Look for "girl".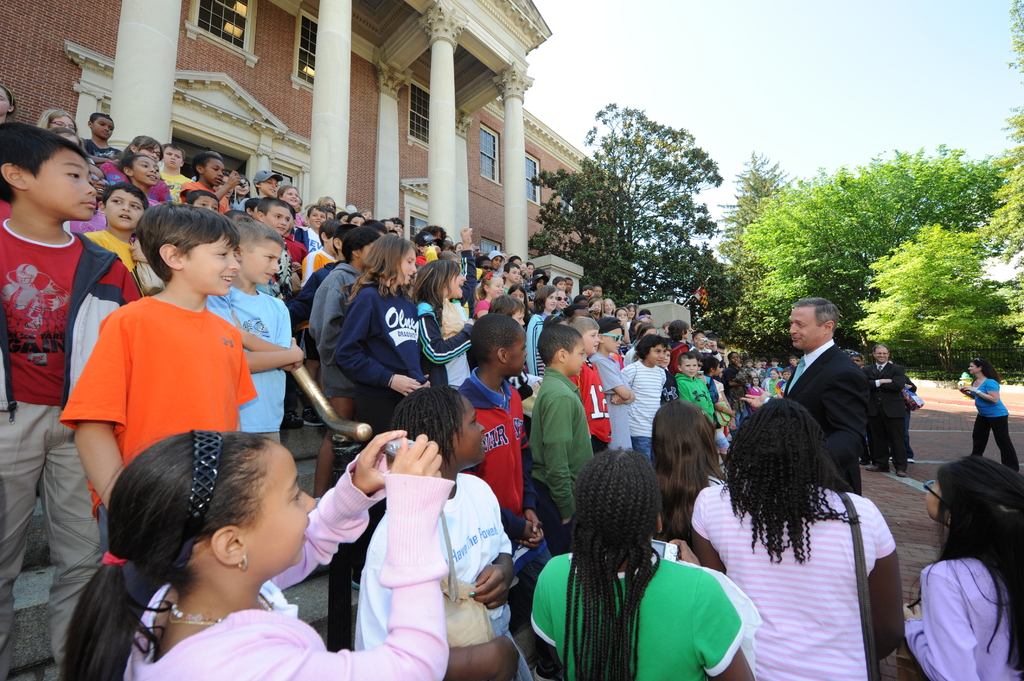
Found: BBox(413, 258, 472, 389).
